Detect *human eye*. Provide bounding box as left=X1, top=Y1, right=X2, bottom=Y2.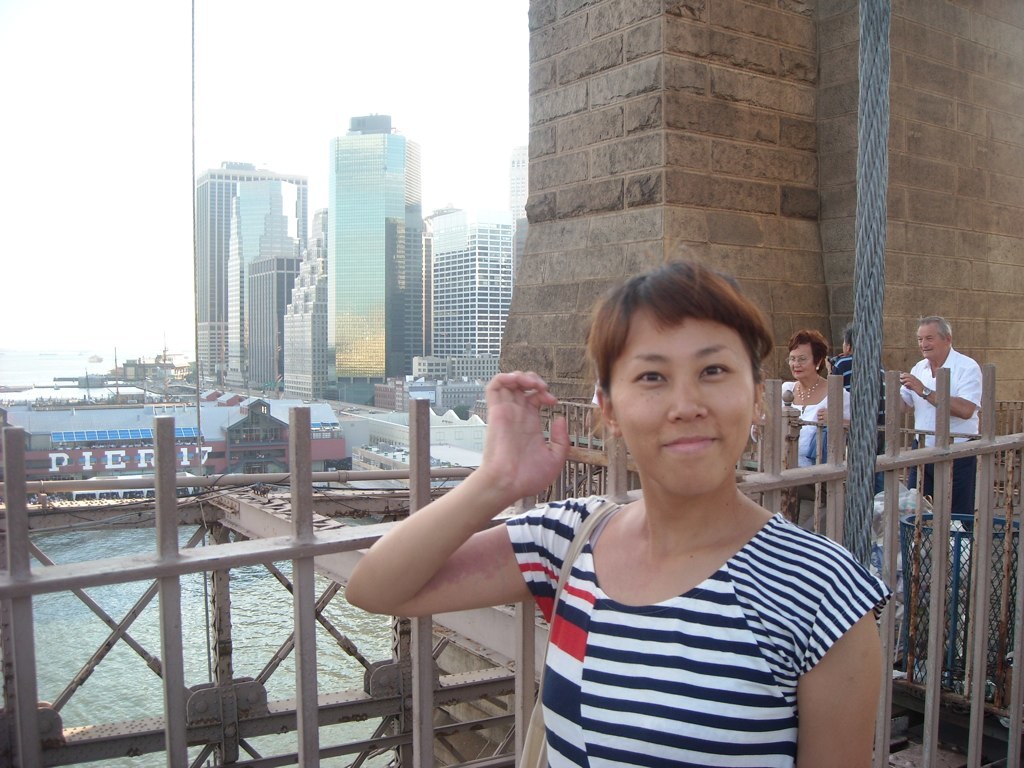
left=925, top=336, right=933, bottom=341.
